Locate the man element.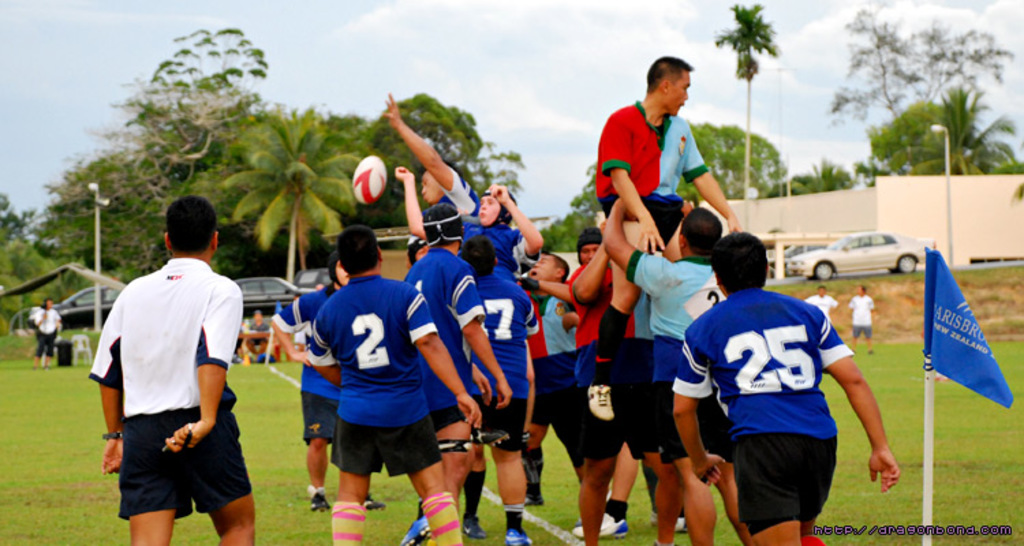
Element bbox: [90, 190, 246, 545].
